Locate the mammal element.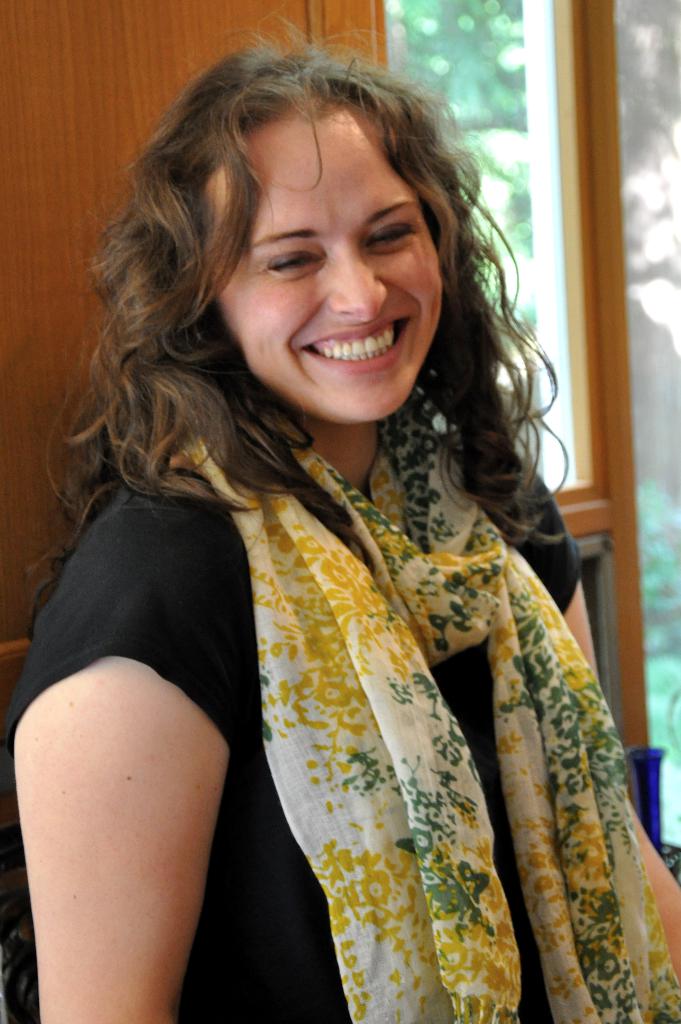
Element bbox: {"left": 15, "top": 13, "right": 658, "bottom": 1006}.
